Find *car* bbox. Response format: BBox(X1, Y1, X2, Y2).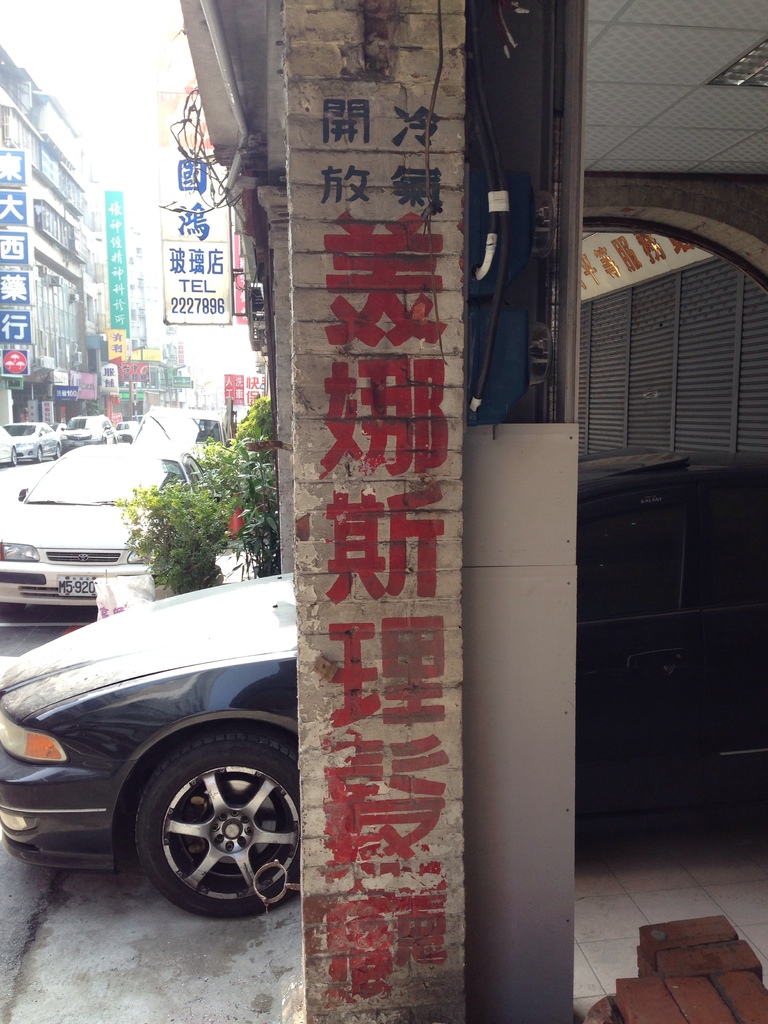
BBox(59, 416, 115, 447).
